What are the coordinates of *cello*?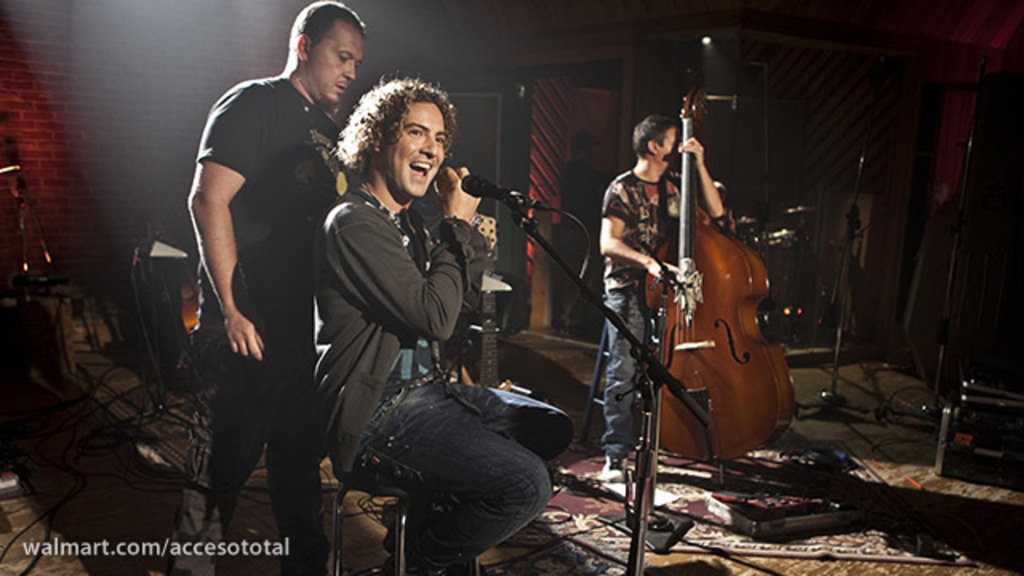
<bbox>662, 72, 790, 454</bbox>.
